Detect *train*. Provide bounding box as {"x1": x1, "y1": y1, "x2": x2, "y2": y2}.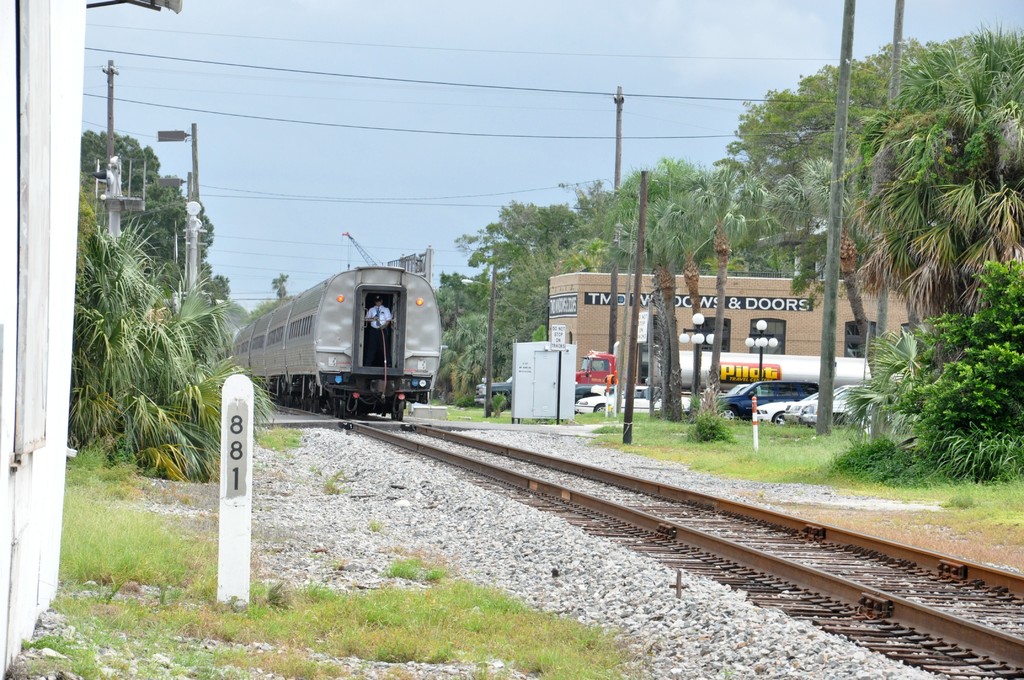
{"x1": 223, "y1": 227, "x2": 447, "y2": 426}.
